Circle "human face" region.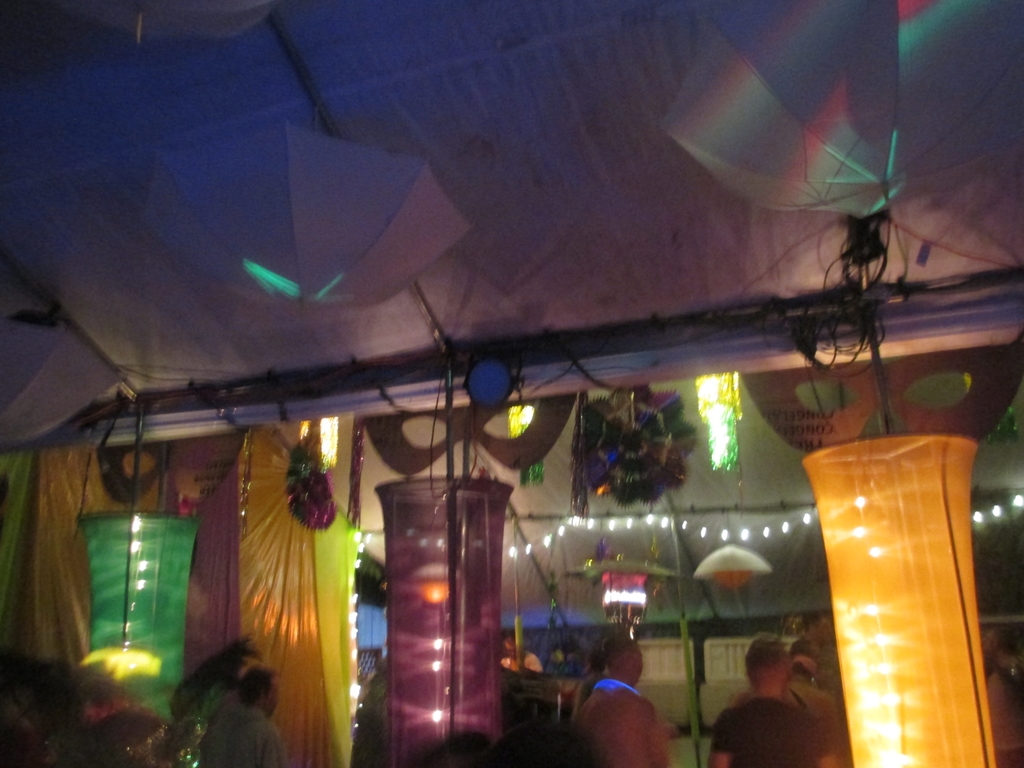
Region: [left=815, top=614, right=829, bottom=646].
